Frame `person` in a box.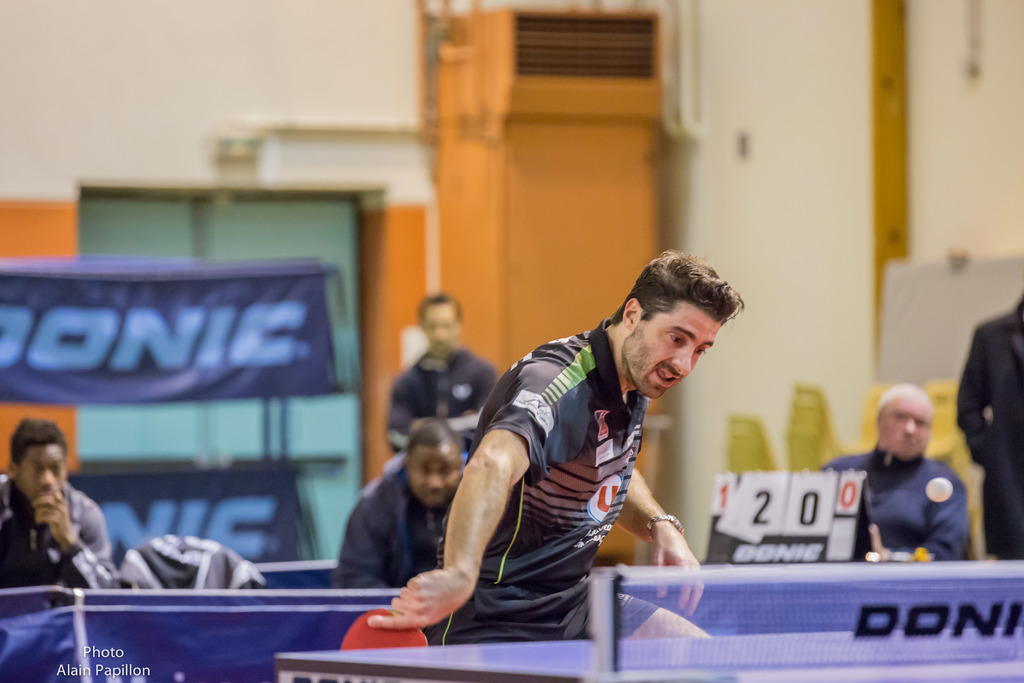
[x1=337, y1=422, x2=463, y2=586].
